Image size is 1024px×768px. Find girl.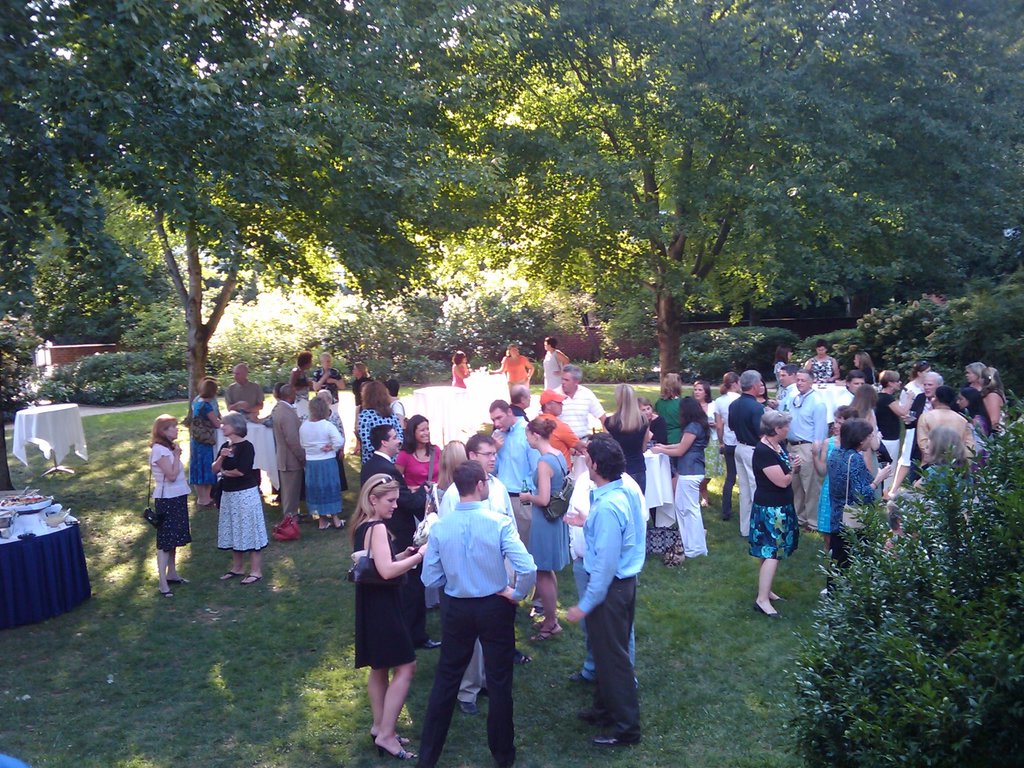
{"x1": 354, "y1": 469, "x2": 437, "y2": 756}.
